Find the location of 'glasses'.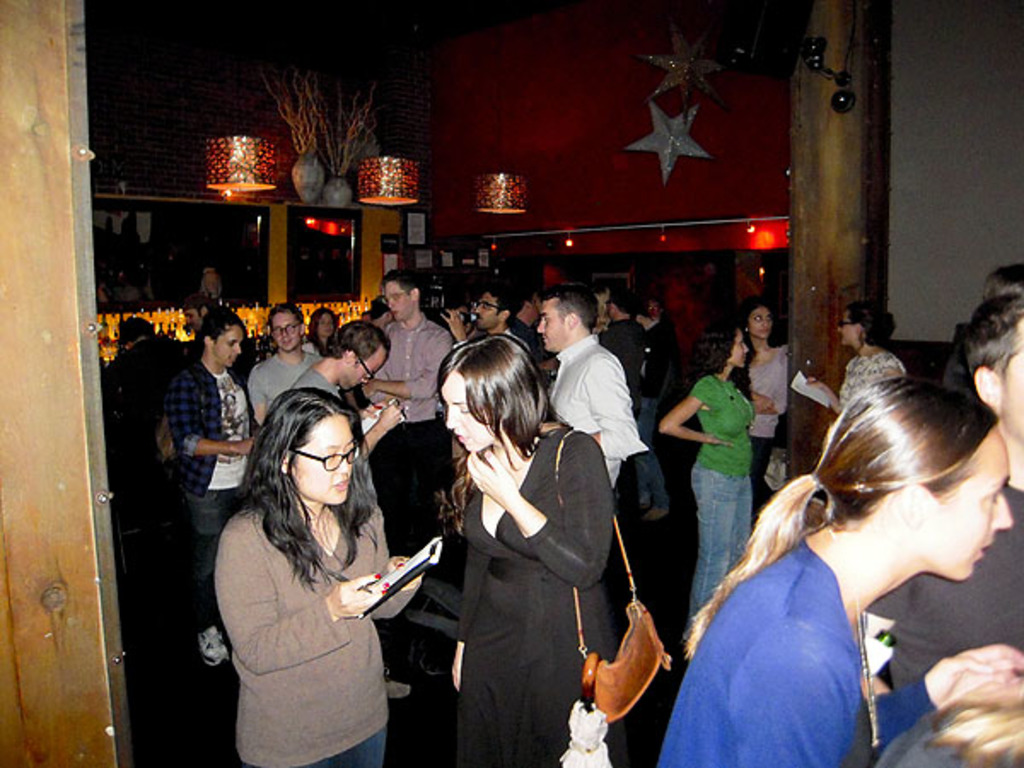
Location: detection(270, 323, 302, 335).
